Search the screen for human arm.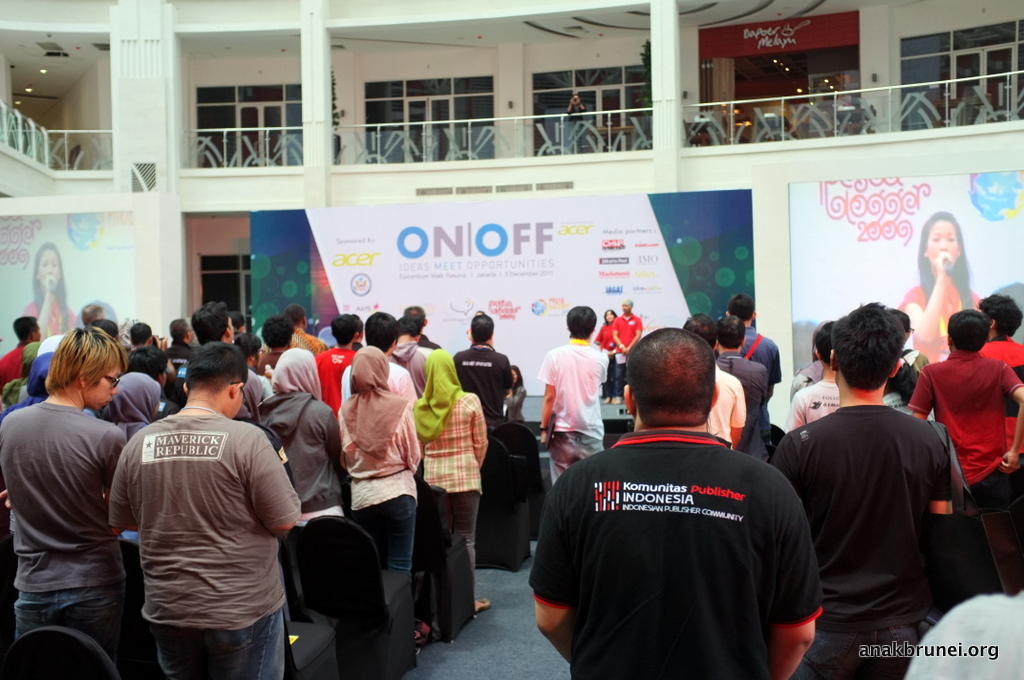
Found at 397, 399, 423, 471.
